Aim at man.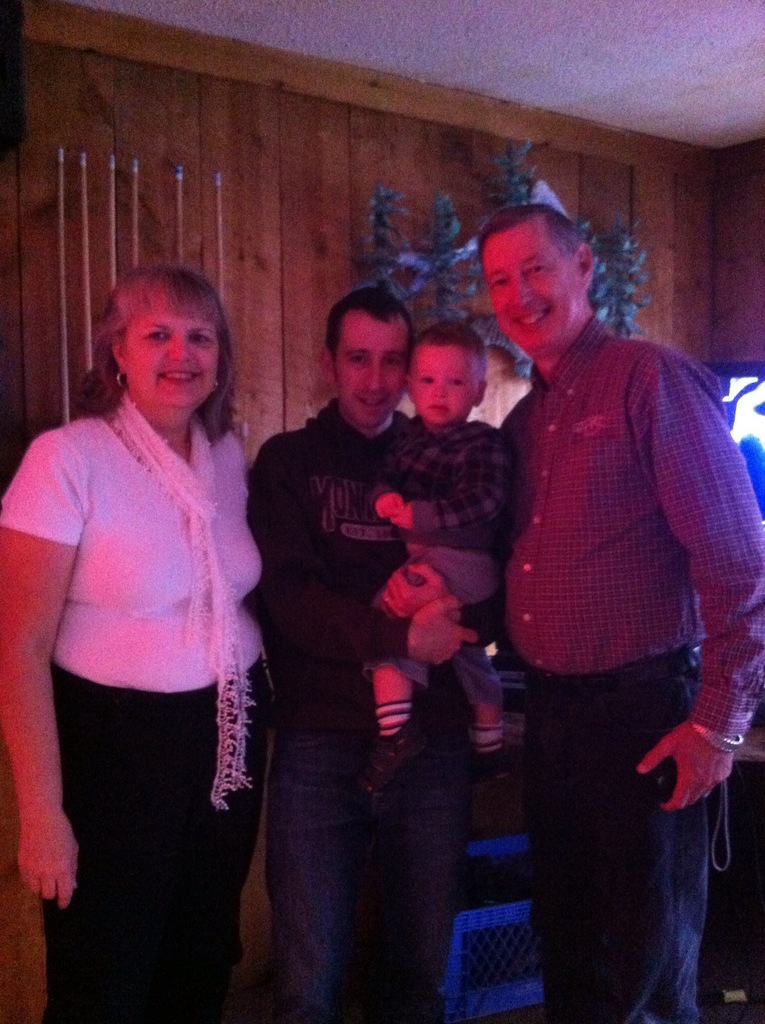
Aimed at [left=243, top=285, right=512, bottom=1023].
